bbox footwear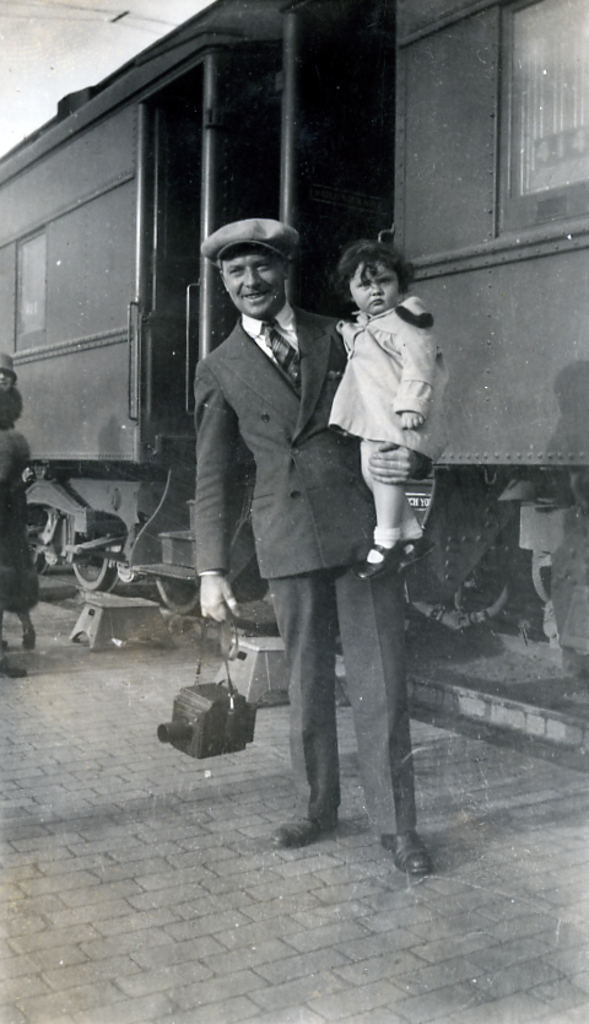
<region>358, 538, 405, 581</region>
